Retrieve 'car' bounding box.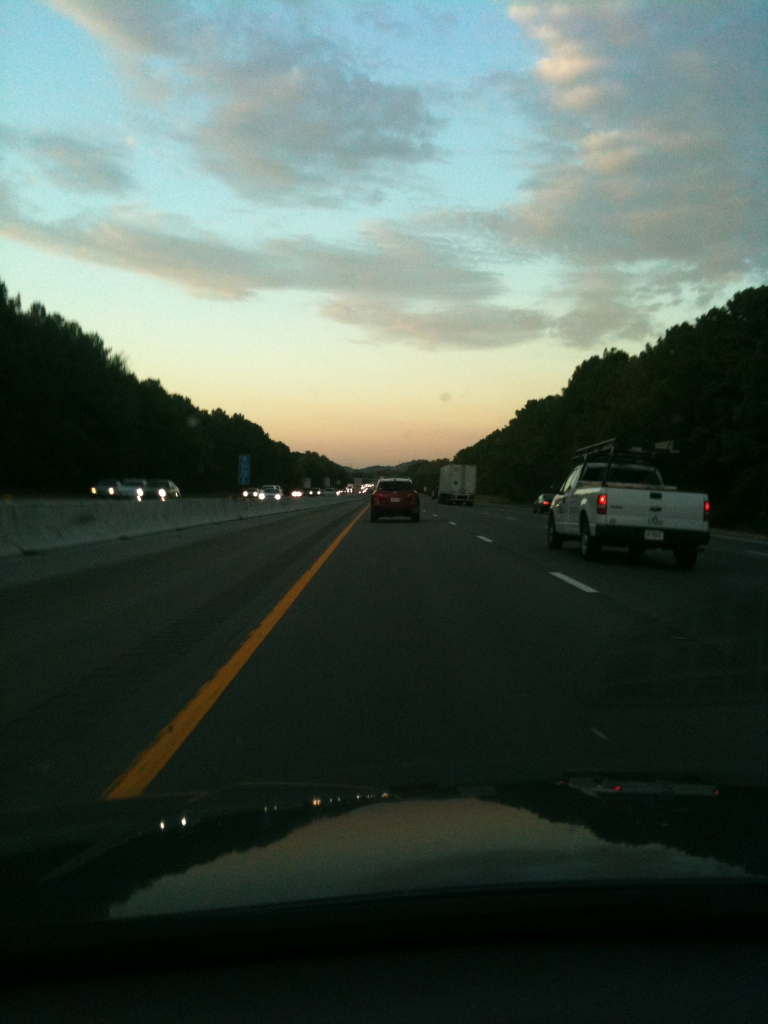
Bounding box: [left=535, top=492, right=555, bottom=511].
